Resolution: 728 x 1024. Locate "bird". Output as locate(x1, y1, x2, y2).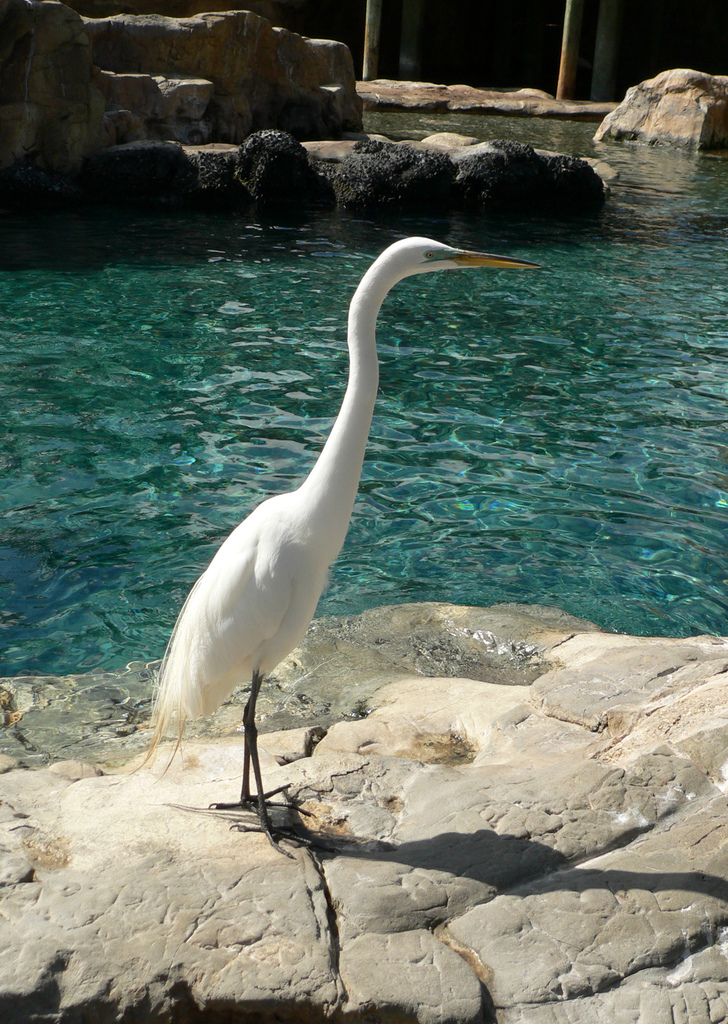
locate(145, 227, 517, 819).
